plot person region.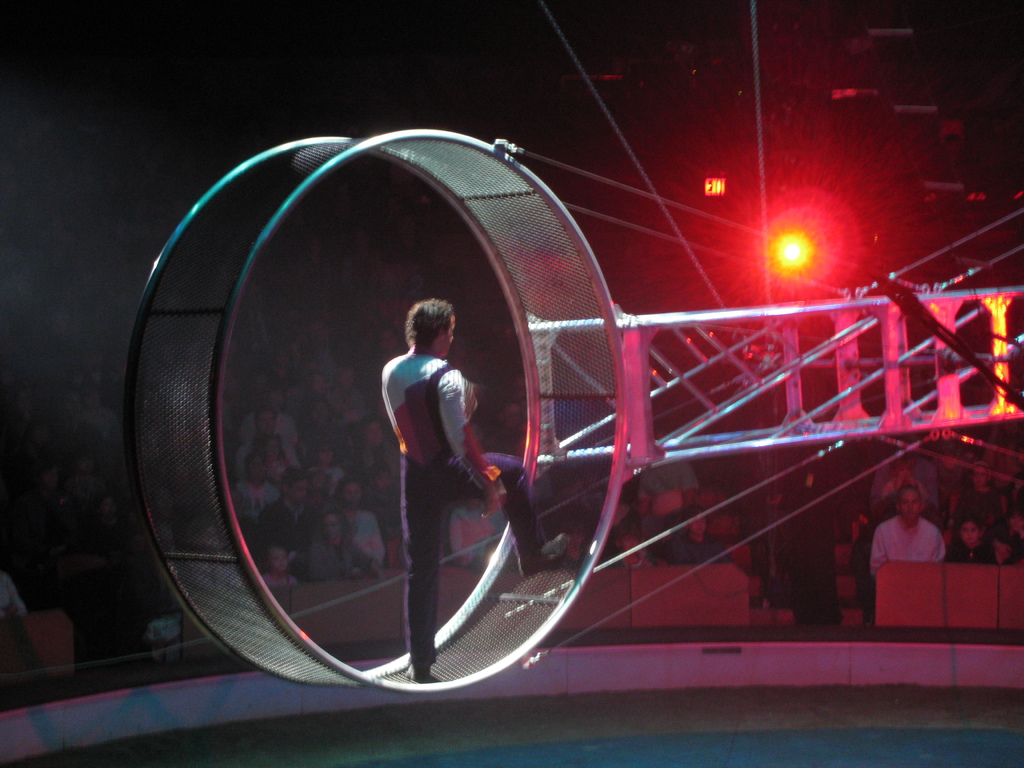
Plotted at crop(236, 453, 282, 516).
